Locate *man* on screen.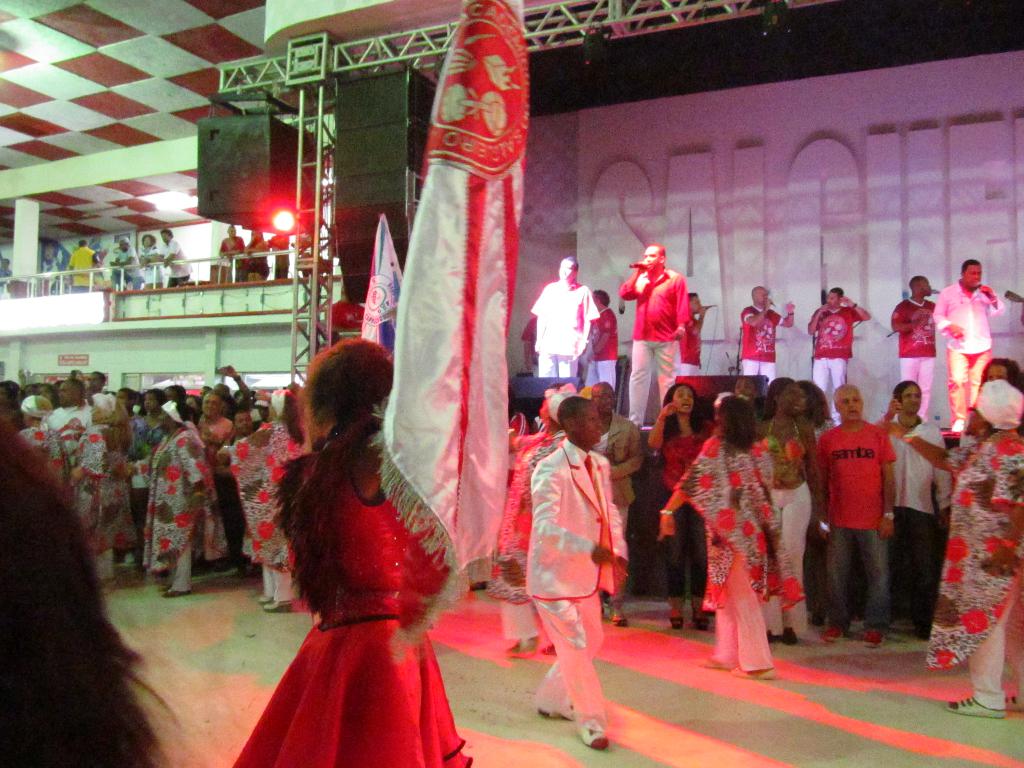
On screen at <region>584, 388, 642, 626</region>.
